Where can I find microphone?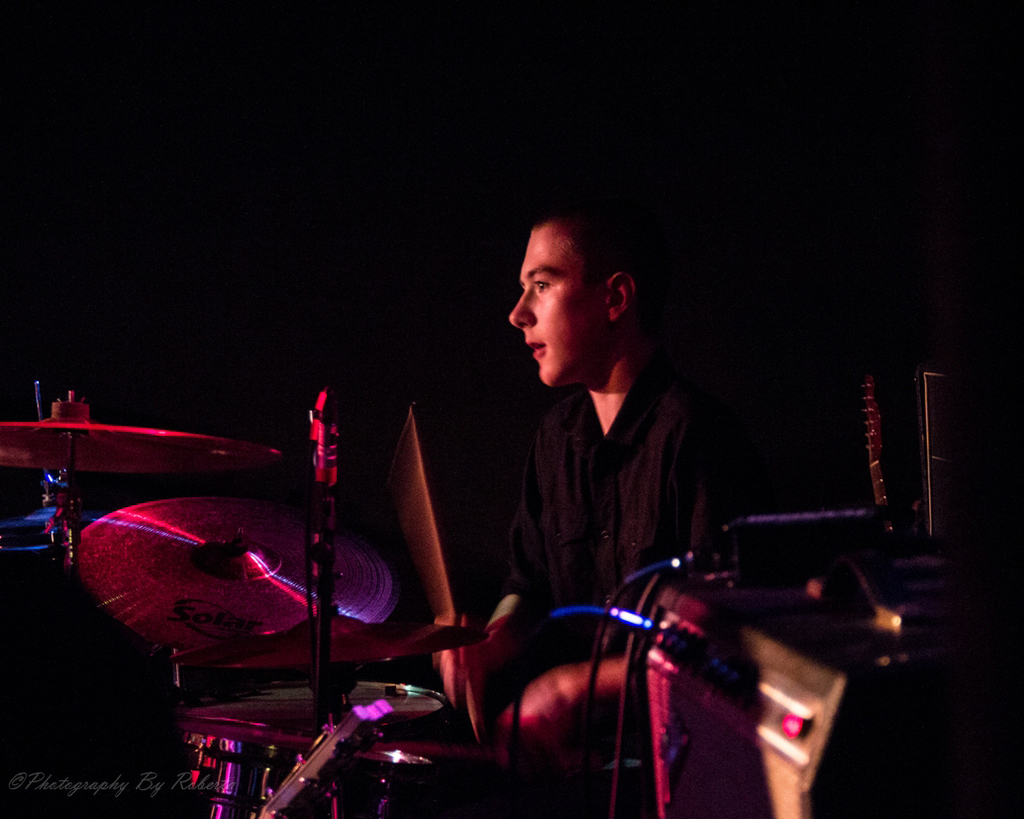
You can find it at 715:513:903:565.
